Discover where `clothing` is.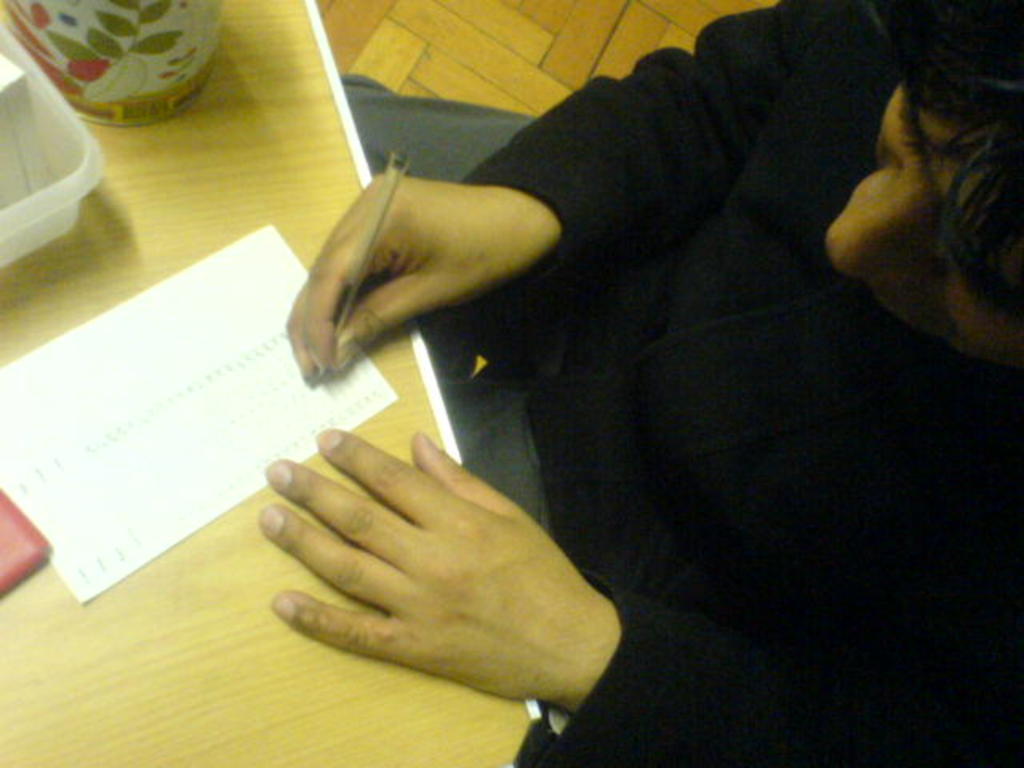
Discovered at (413, 0, 1022, 766).
